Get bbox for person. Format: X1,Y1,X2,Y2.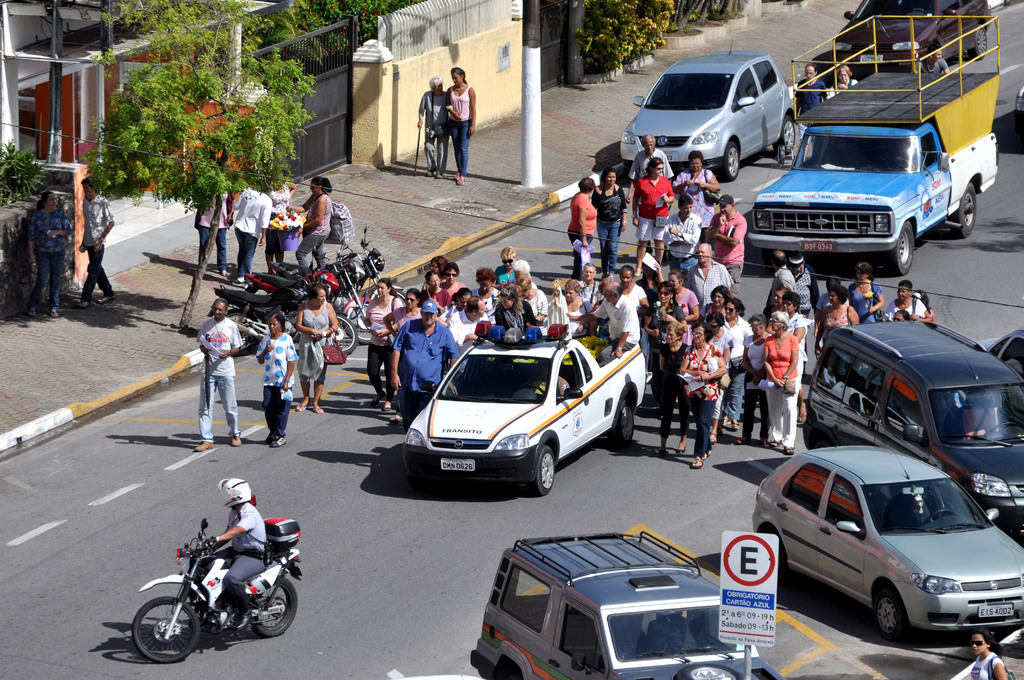
76,177,115,304.
